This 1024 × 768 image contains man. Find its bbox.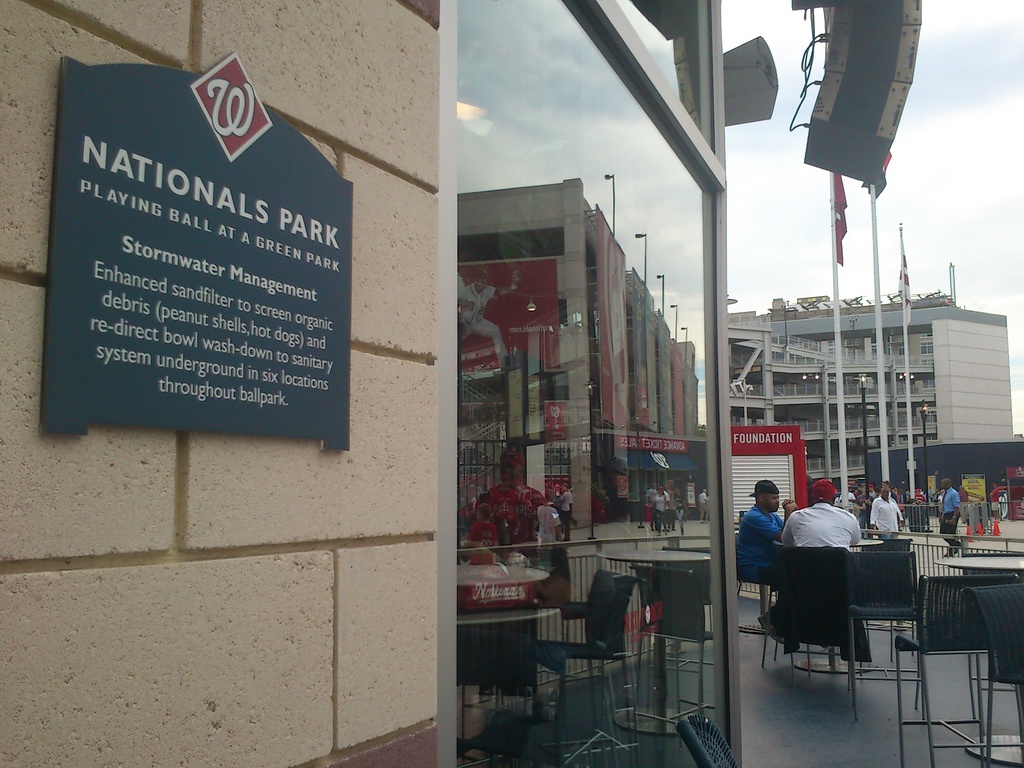
{"left": 938, "top": 479, "right": 962, "bottom": 556}.
